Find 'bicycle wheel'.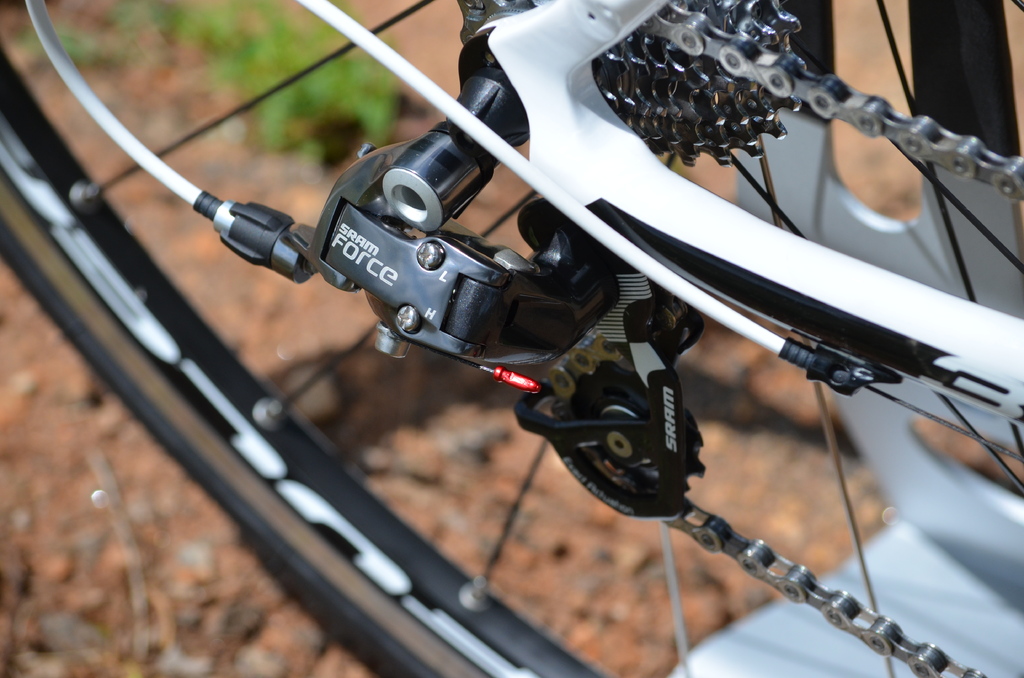
0, 0, 1023, 677.
